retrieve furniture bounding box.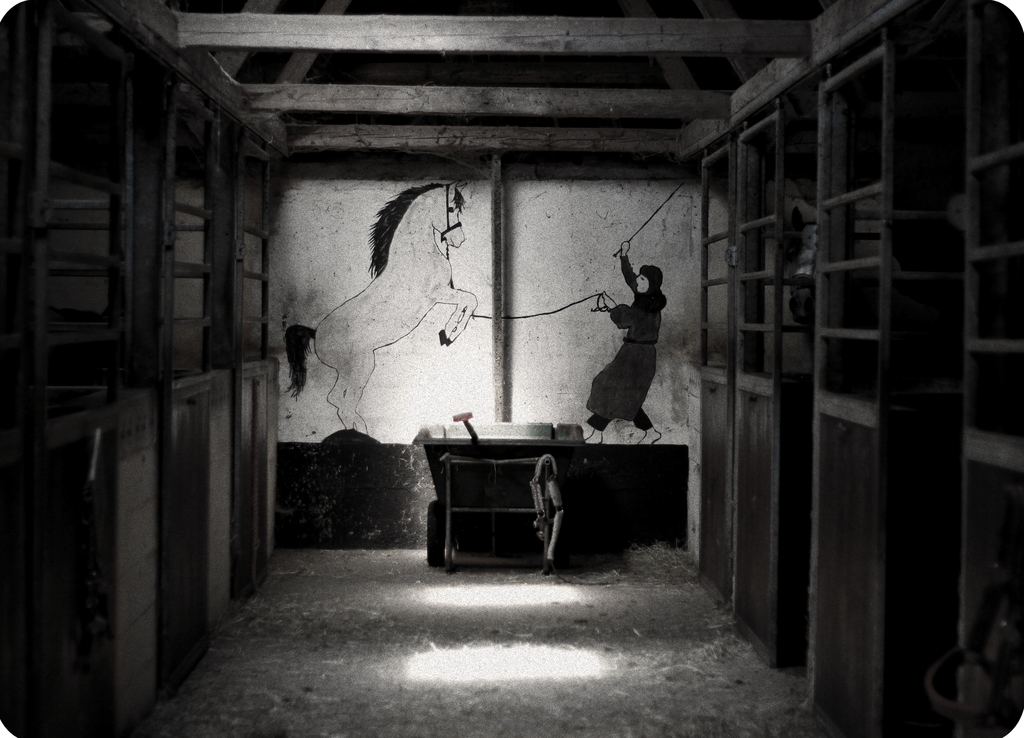
Bounding box: (412,420,581,567).
